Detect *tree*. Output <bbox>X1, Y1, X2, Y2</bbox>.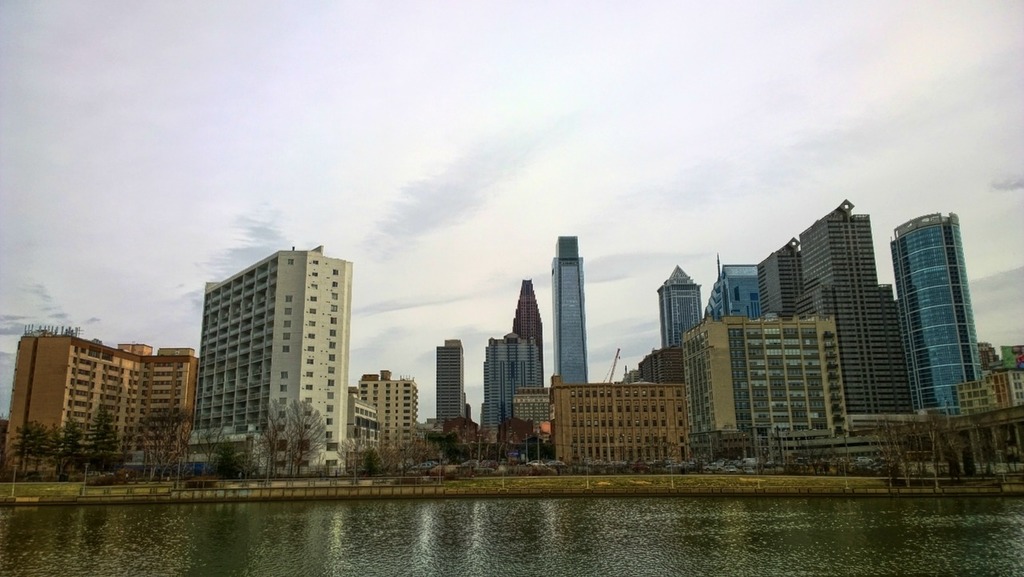
<bbox>88, 406, 124, 475</bbox>.
